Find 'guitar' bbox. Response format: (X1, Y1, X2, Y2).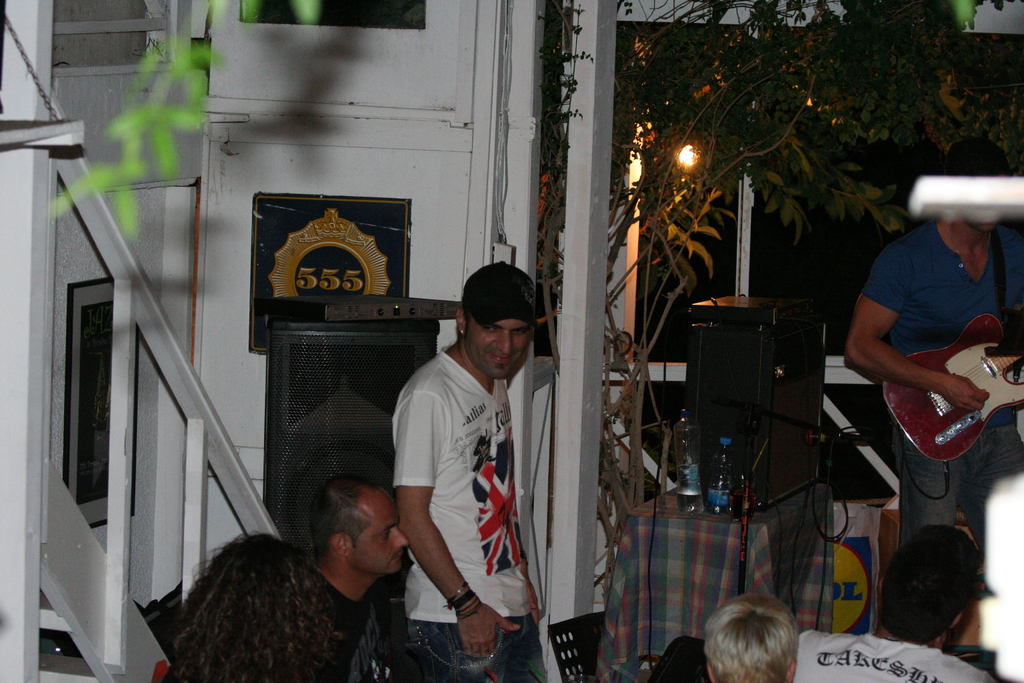
(869, 302, 1023, 492).
